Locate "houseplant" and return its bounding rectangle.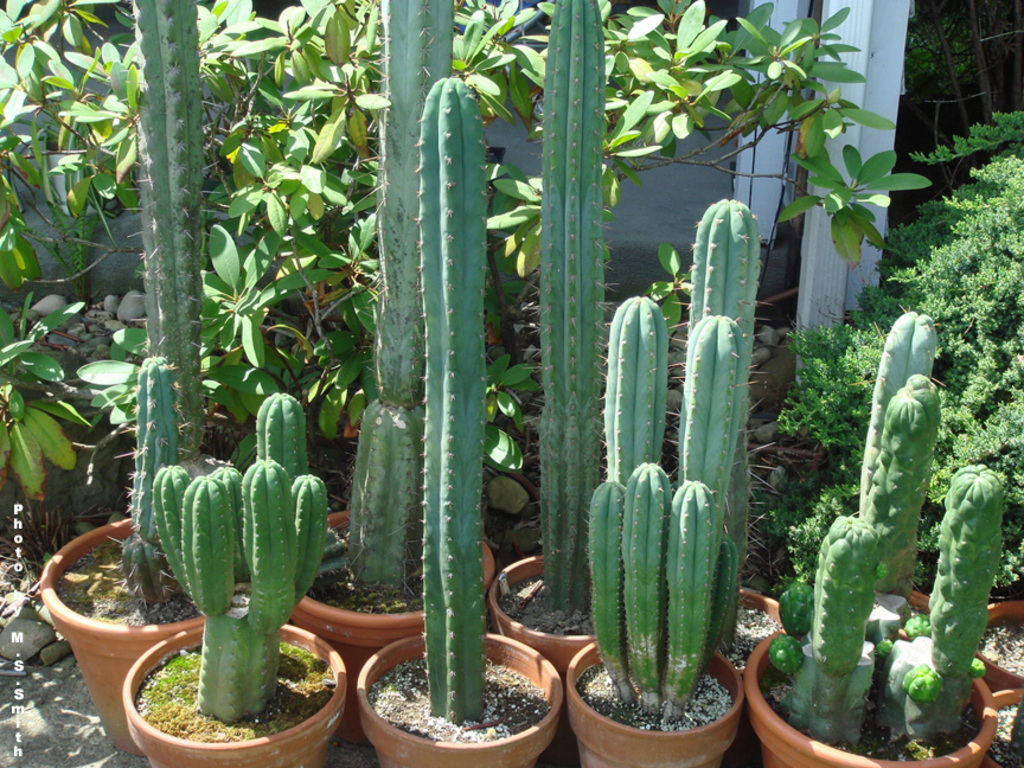
l=987, t=678, r=1023, b=767.
